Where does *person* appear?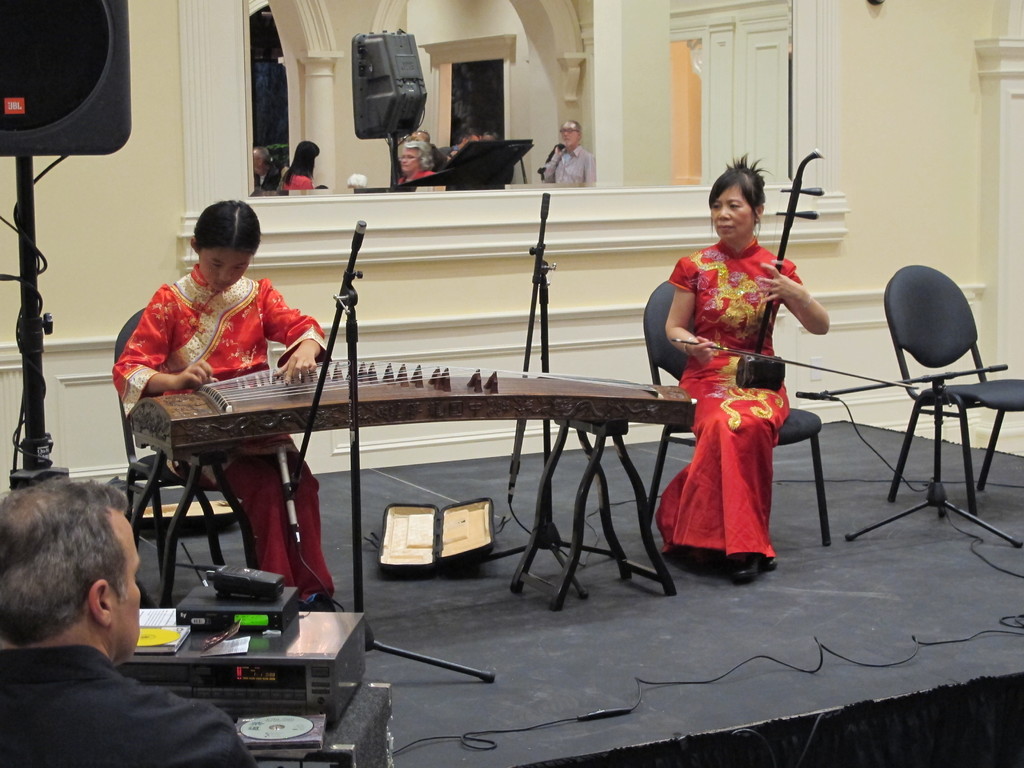
Appears at region(139, 181, 317, 637).
